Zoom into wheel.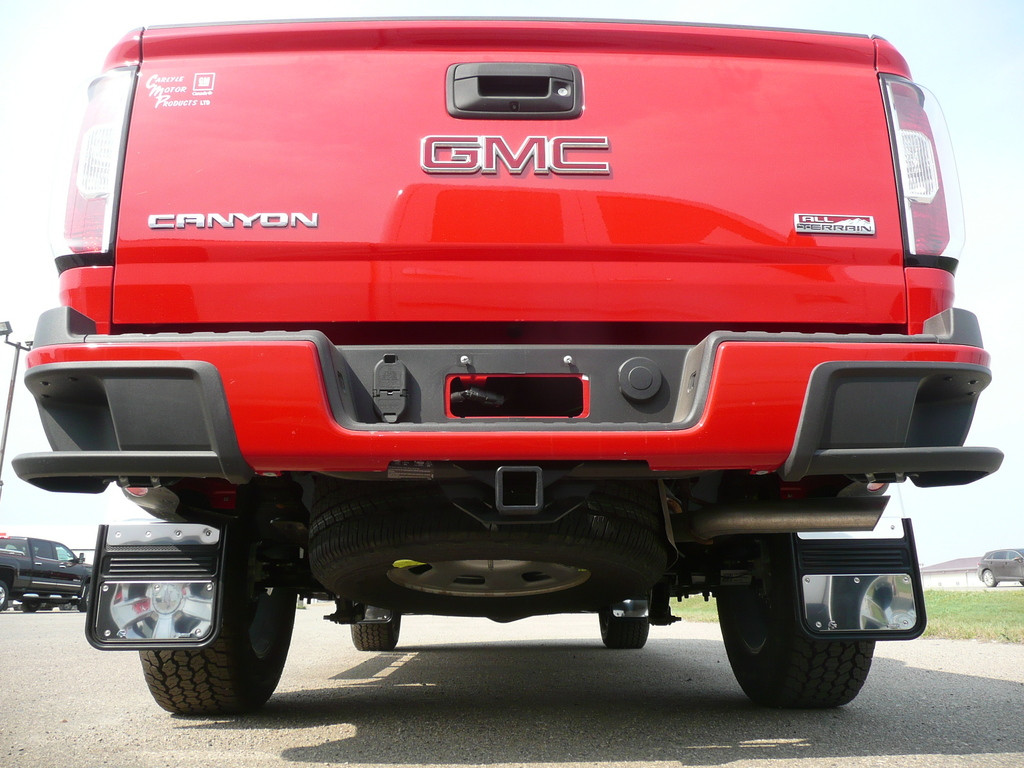
Zoom target: (left=982, top=570, right=999, bottom=586).
